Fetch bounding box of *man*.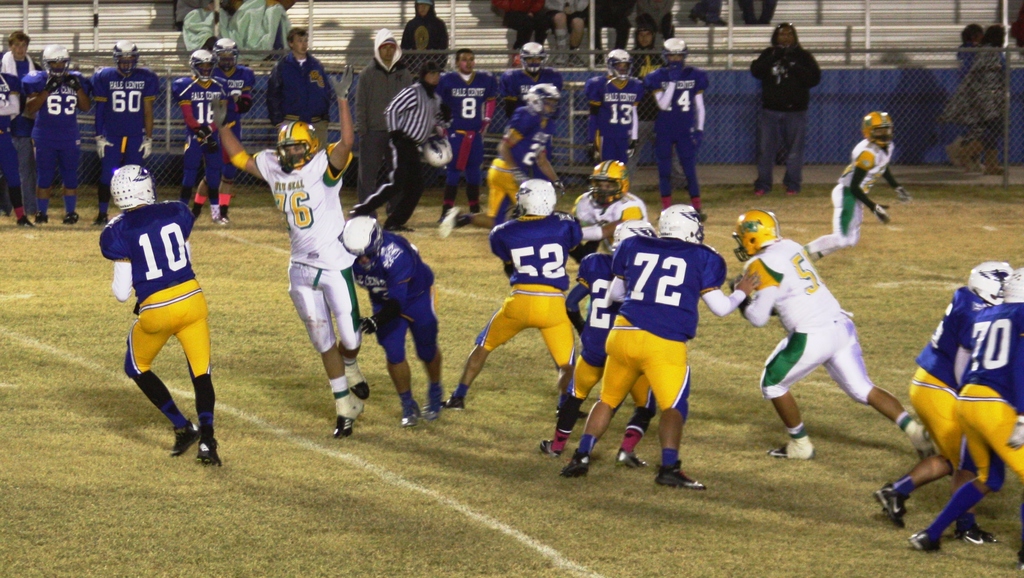
Bbox: pyautogui.locateOnScreen(499, 38, 565, 179).
